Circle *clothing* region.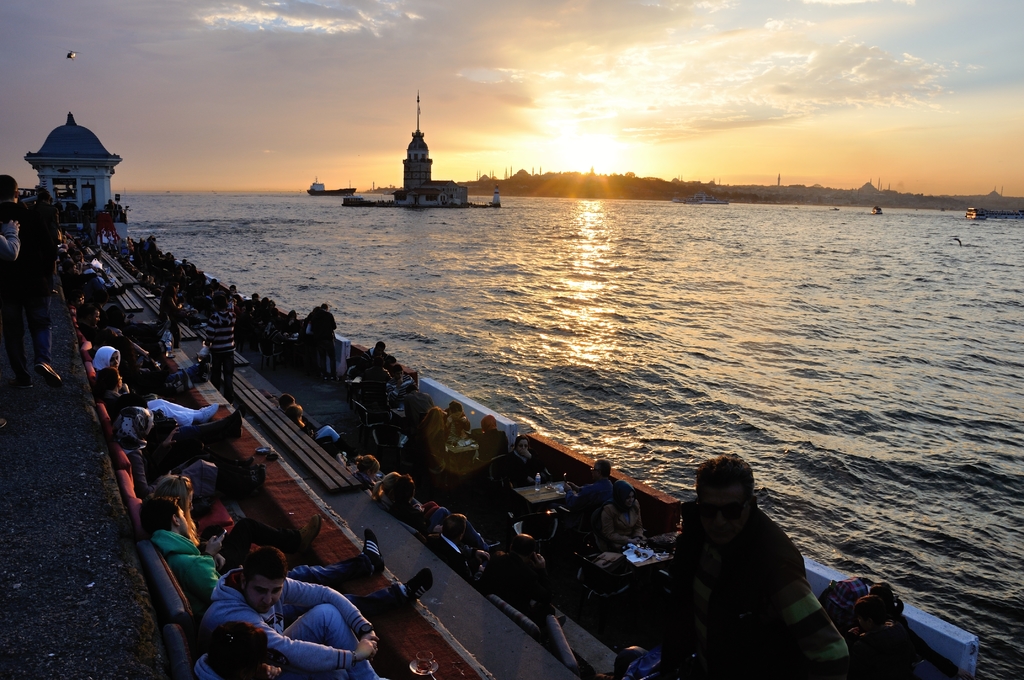
Region: detection(666, 449, 874, 666).
